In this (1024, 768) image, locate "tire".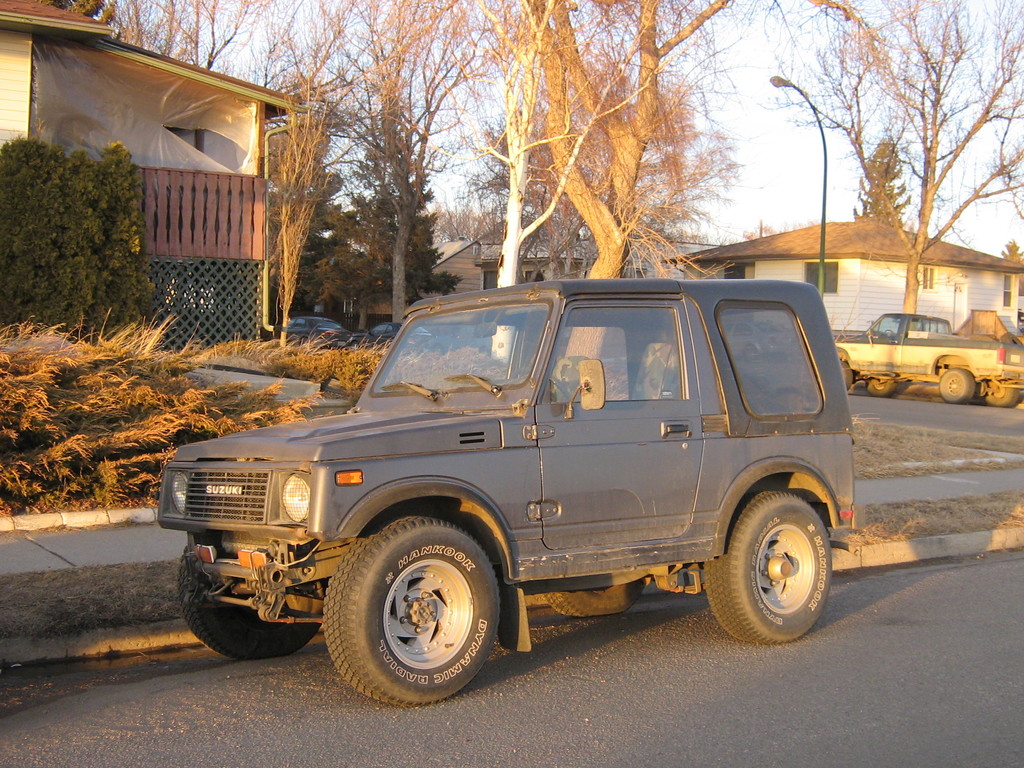
Bounding box: [x1=330, y1=518, x2=511, y2=701].
